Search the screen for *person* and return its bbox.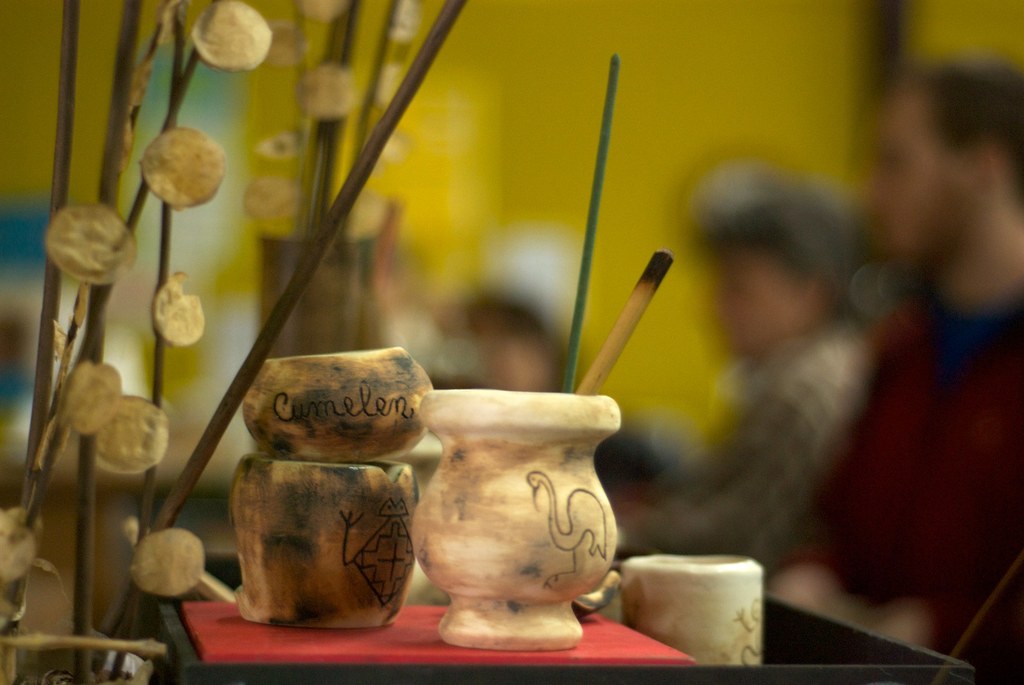
Found: select_region(428, 295, 705, 513).
